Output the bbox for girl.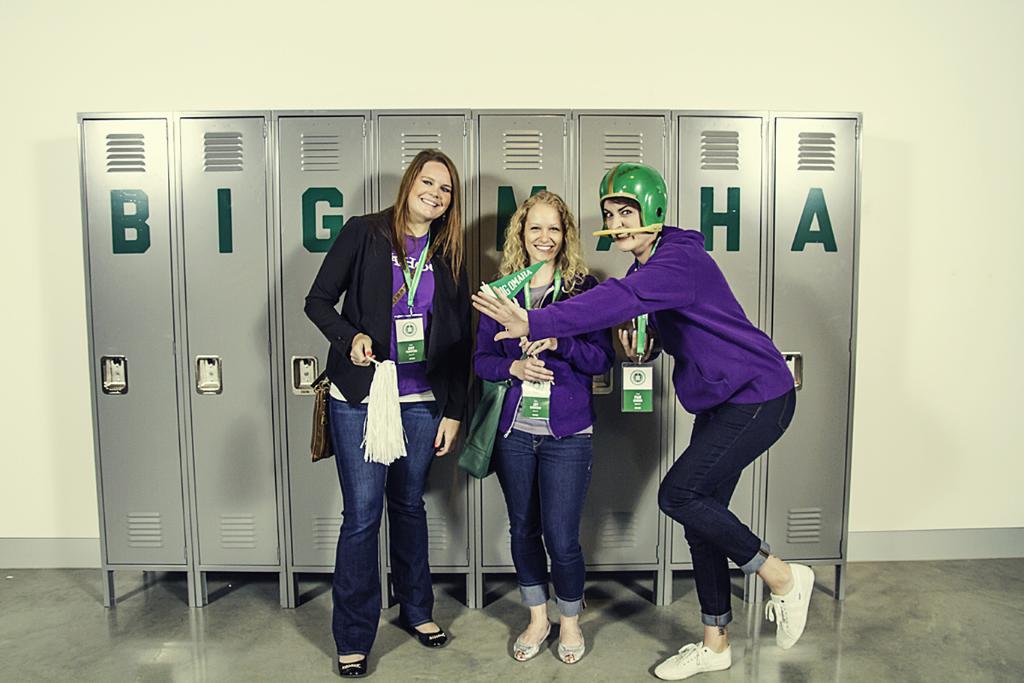
301, 144, 472, 679.
